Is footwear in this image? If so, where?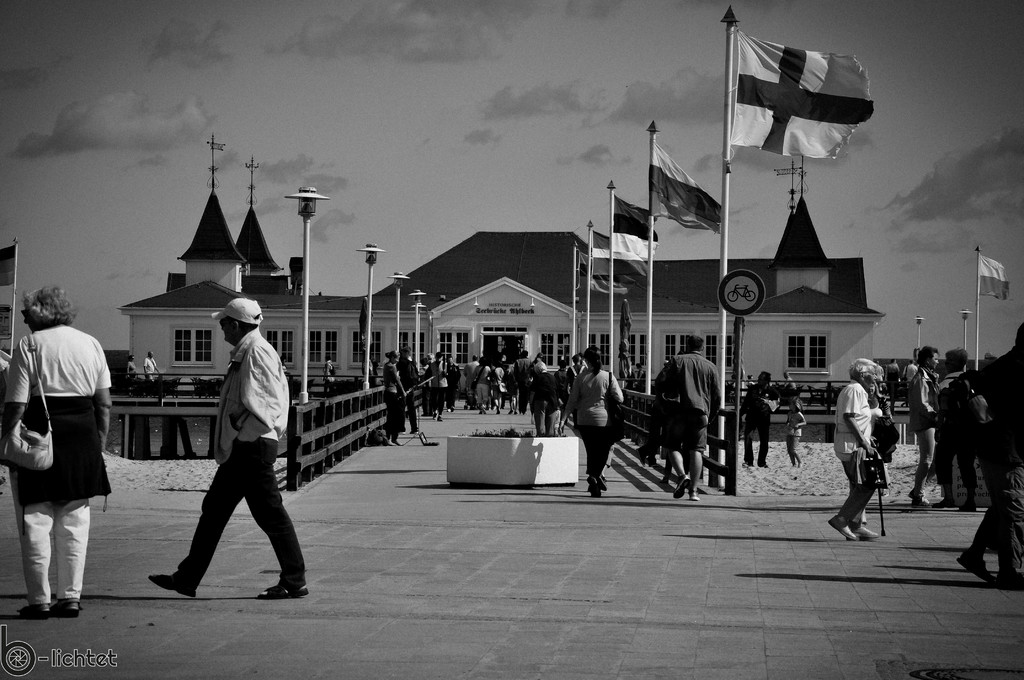
Yes, at [258, 581, 309, 599].
